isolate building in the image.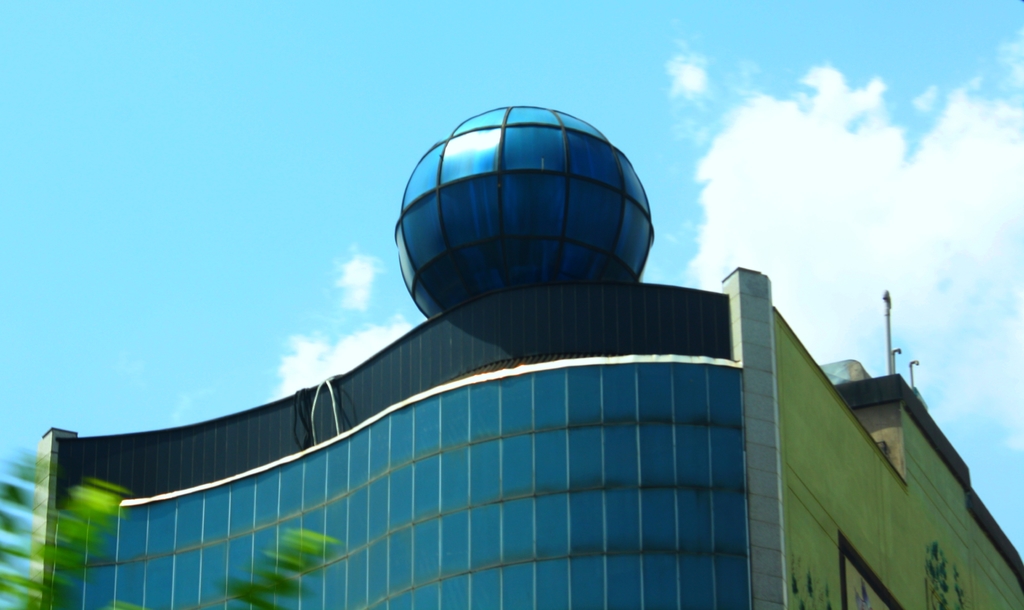
Isolated region: bbox=[0, 82, 1023, 609].
